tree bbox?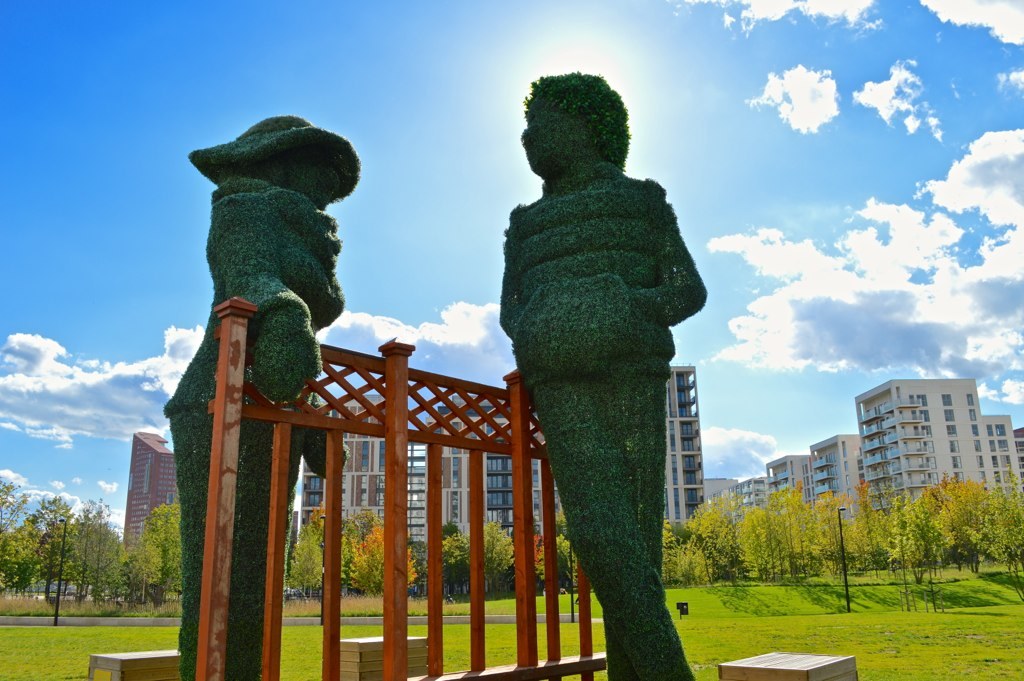
[735, 481, 807, 584]
